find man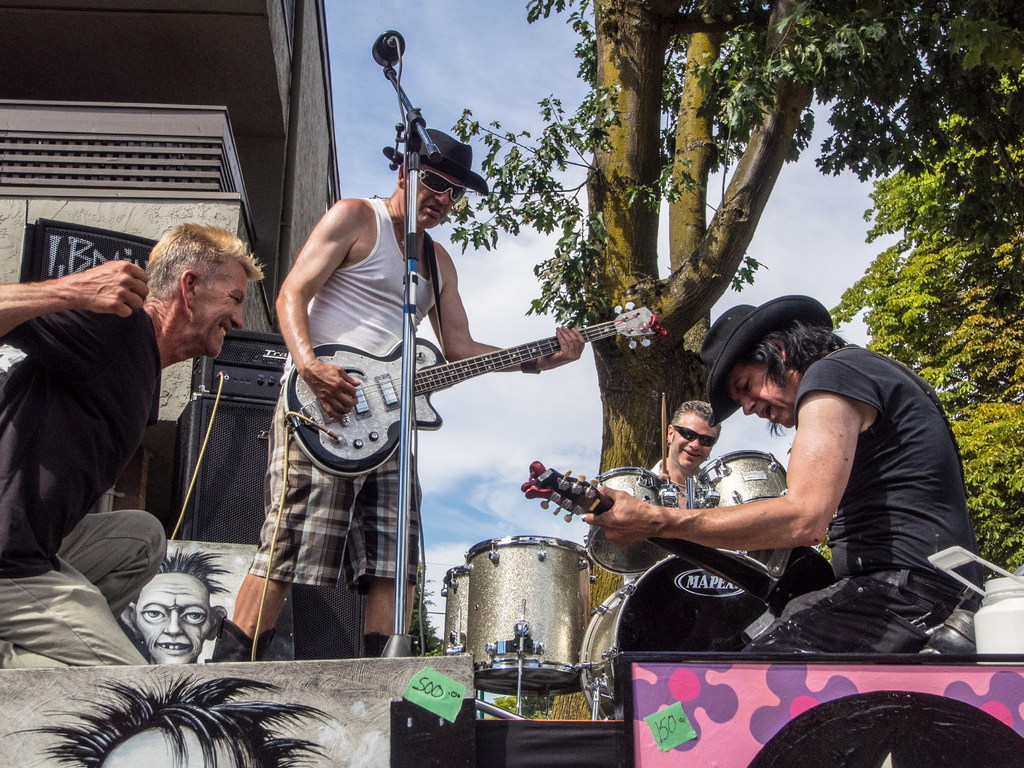
box=[624, 399, 726, 579]
